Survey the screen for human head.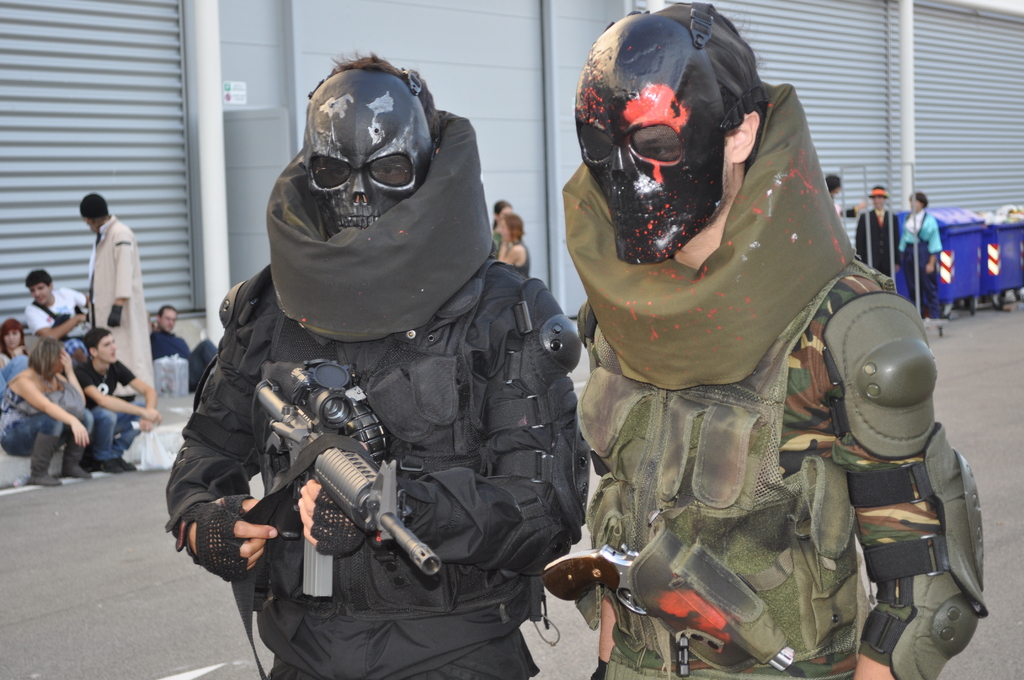
Survey found: 867, 187, 886, 206.
